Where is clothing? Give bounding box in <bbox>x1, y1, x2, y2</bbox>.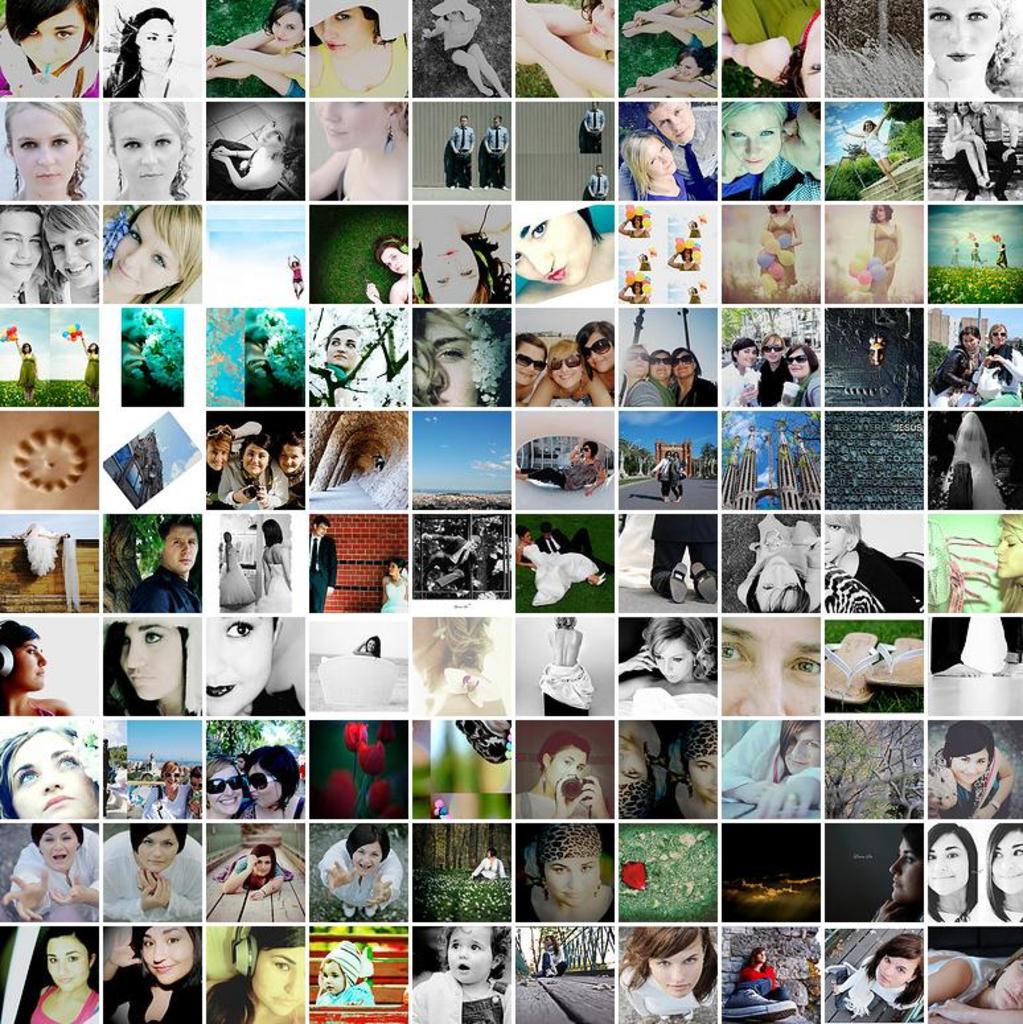
<bbox>0, 26, 95, 92</bbox>.
